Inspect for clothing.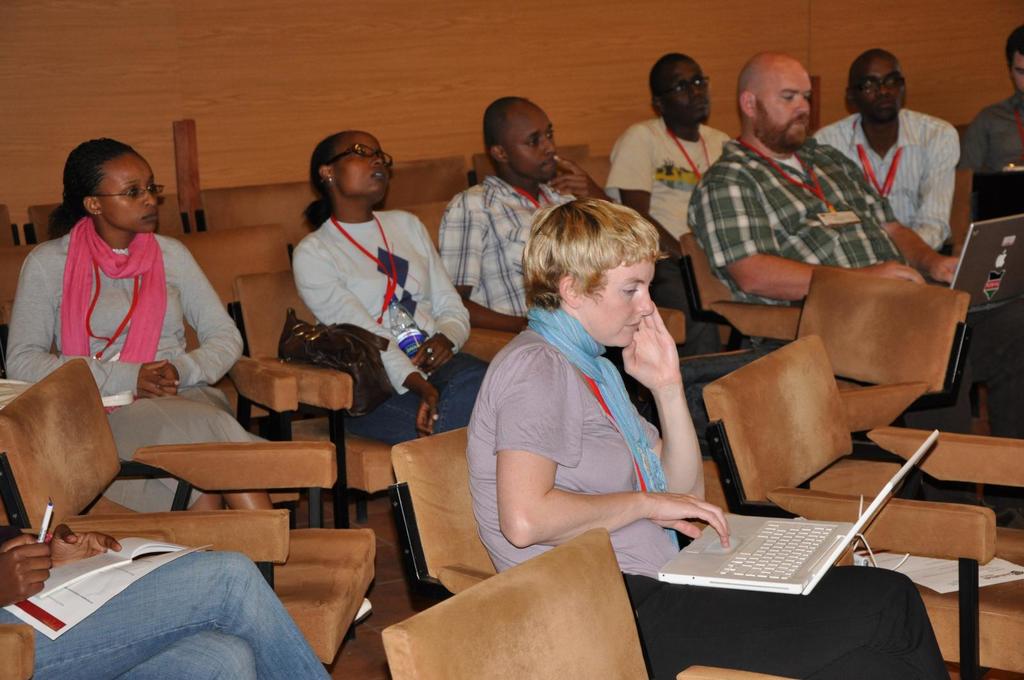
Inspection: [0,551,332,679].
